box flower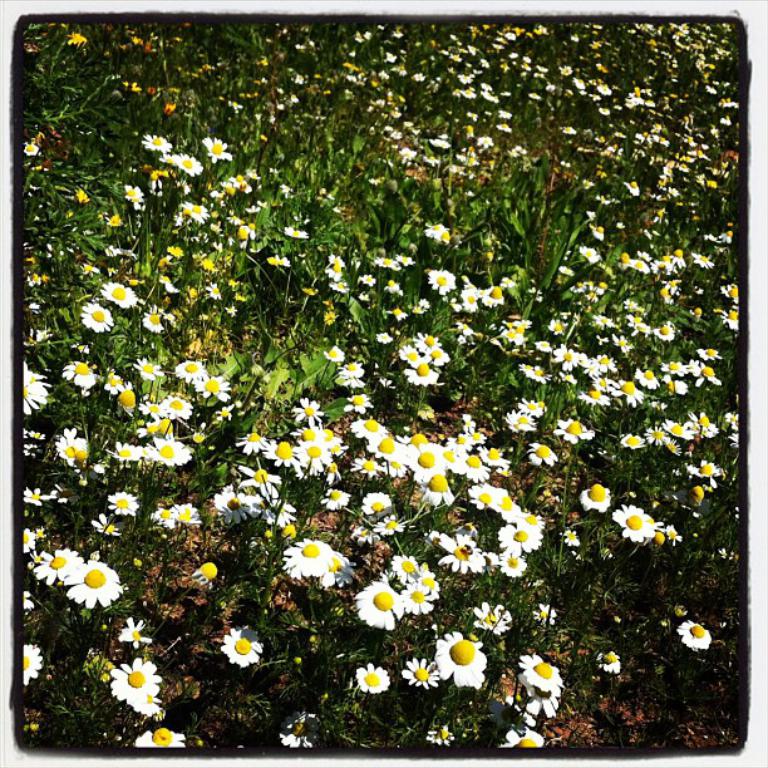
bbox(400, 656, 438, 689)
